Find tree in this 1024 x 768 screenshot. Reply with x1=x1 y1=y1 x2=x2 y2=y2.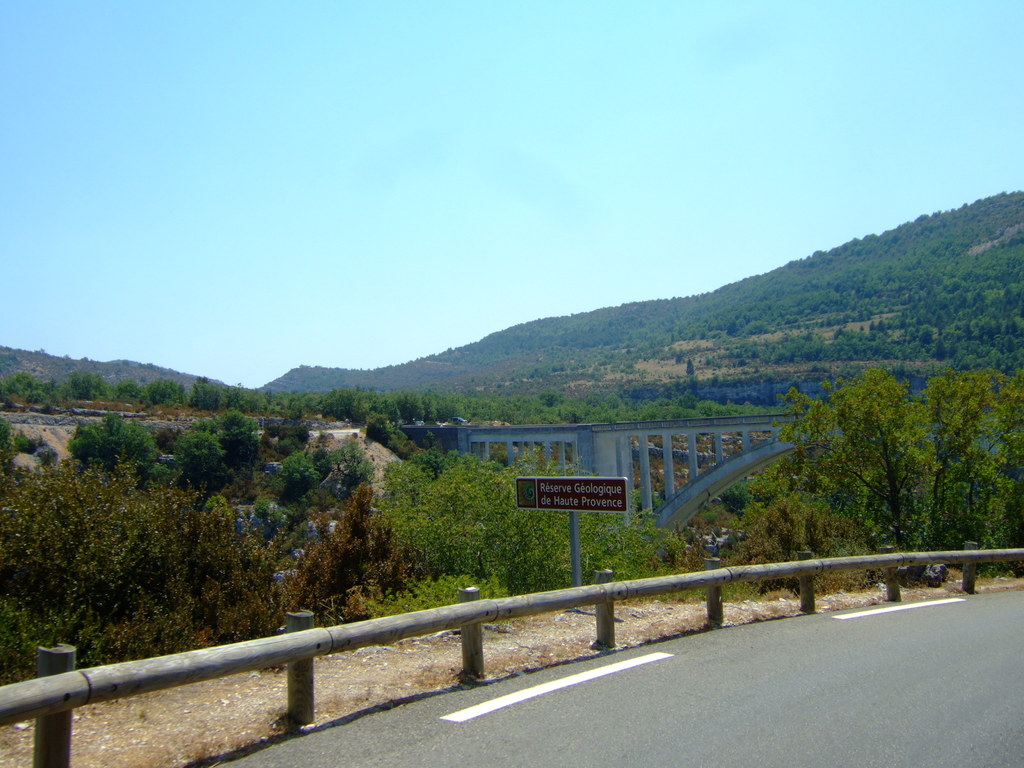
x1=115 y1=382 x2=150 y2=406.
